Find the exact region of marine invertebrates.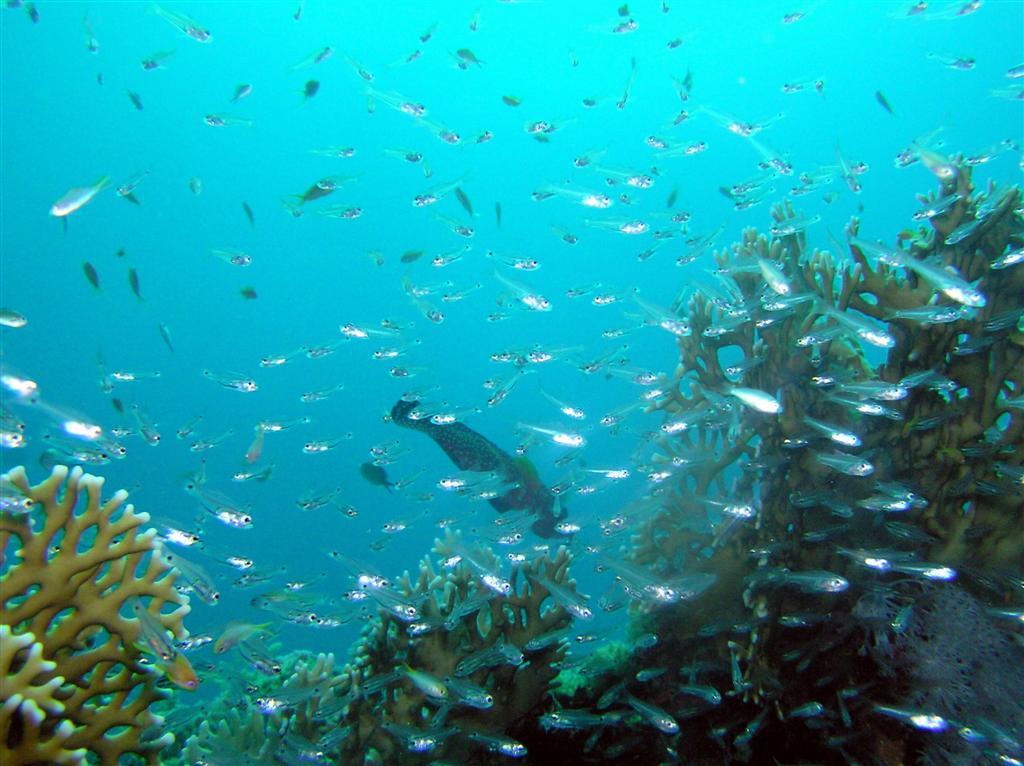
Exact region: 475,476,519,507.
